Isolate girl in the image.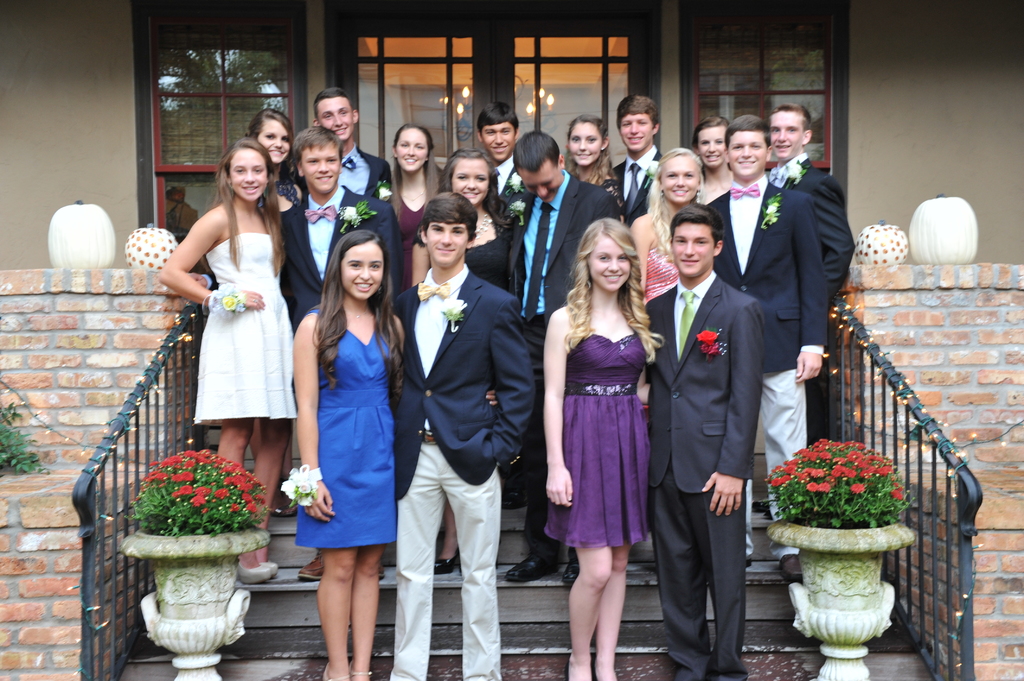
Isolated region: bbox(411, 140, 515, 302).
